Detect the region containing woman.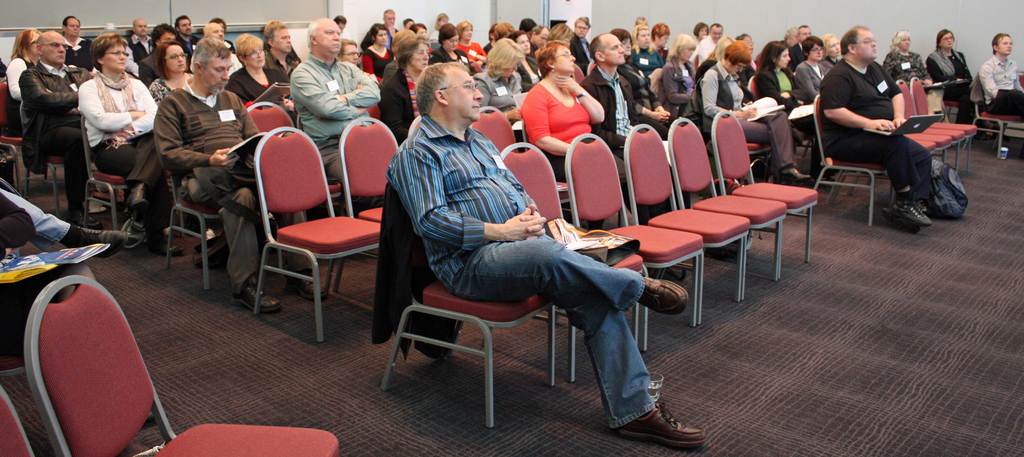
[154,36,188,104].
